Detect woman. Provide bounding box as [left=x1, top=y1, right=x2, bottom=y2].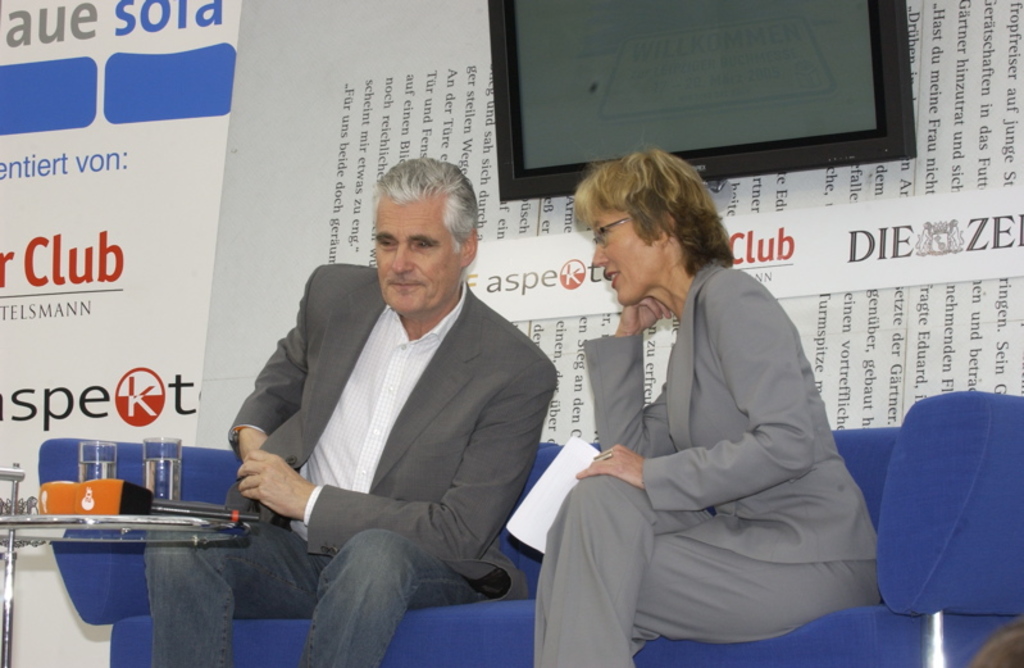
[left=528, top=150, right=888, bottom=667].
